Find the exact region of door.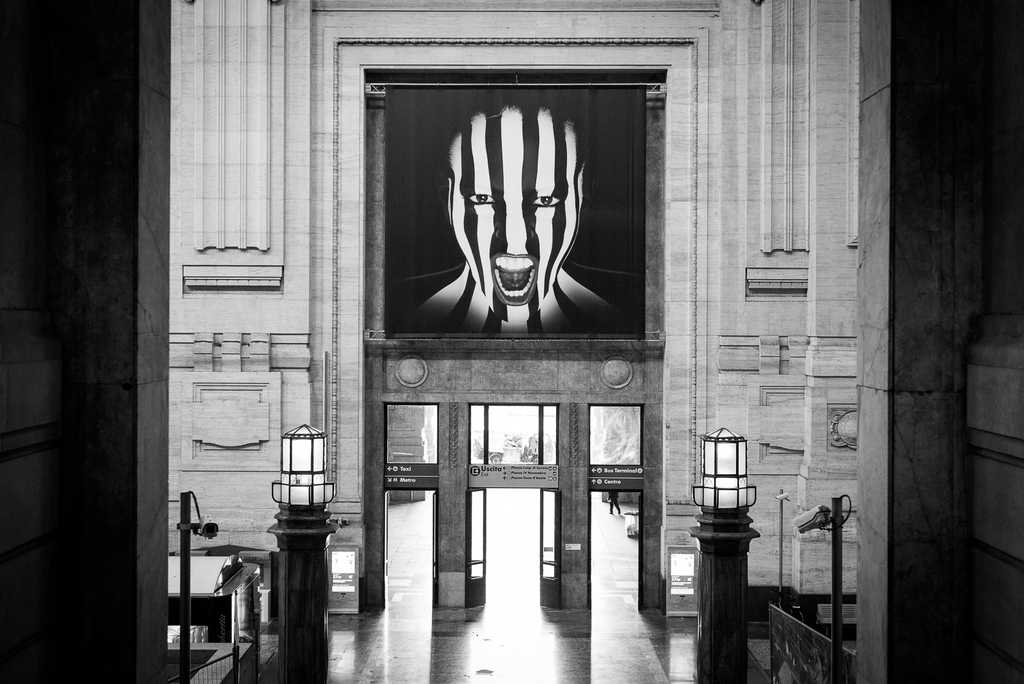
Exact region: bbox=[471, 484, 487, 608].
